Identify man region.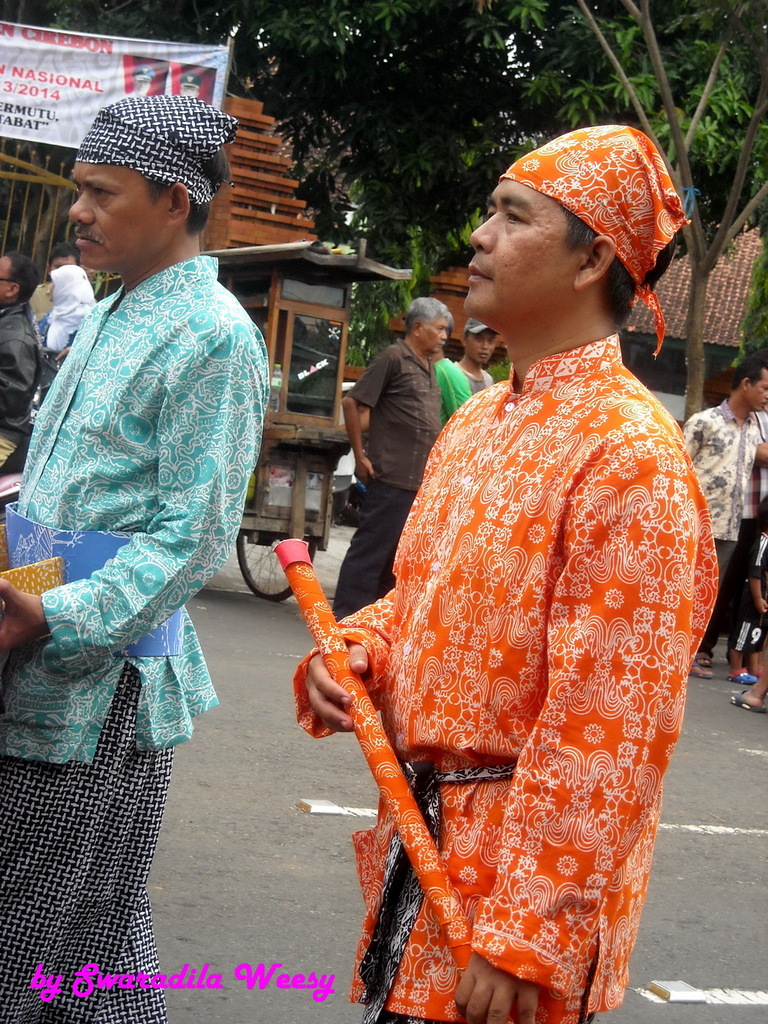
Region: [0,255,39,433].
